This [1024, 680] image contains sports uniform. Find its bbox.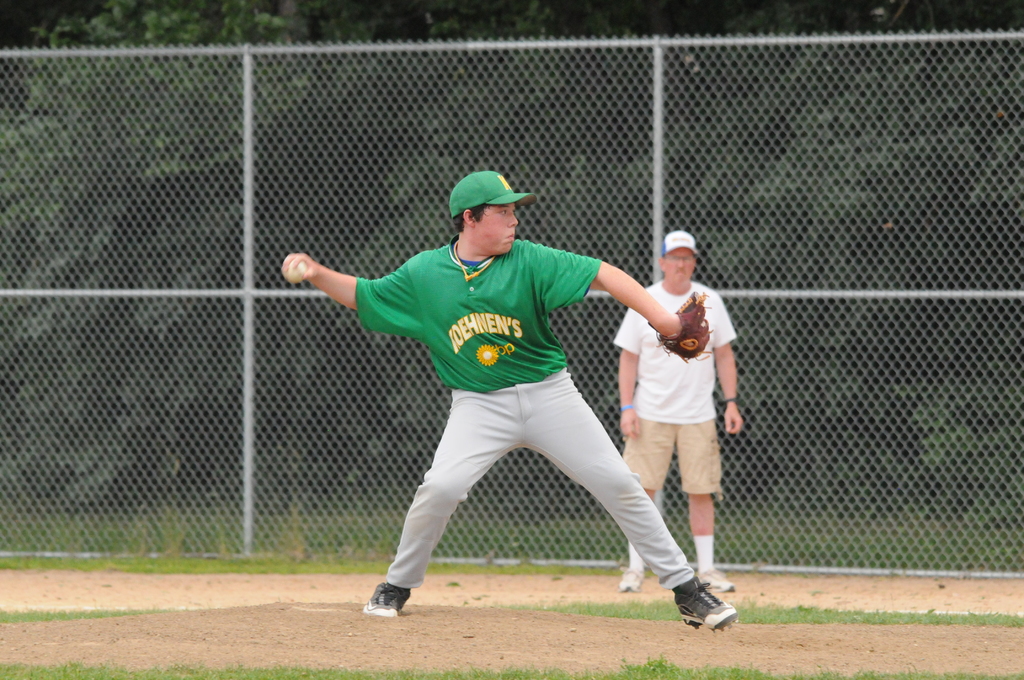
crop(345, 227, 717, 625).
